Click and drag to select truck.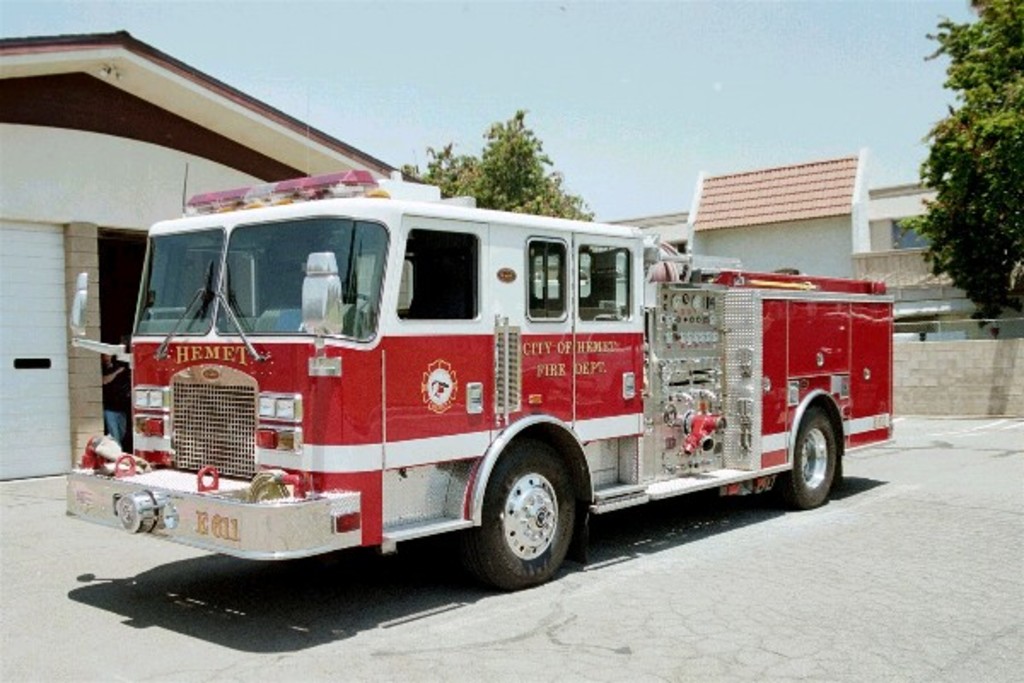
Selection: 85,191,847,604.
